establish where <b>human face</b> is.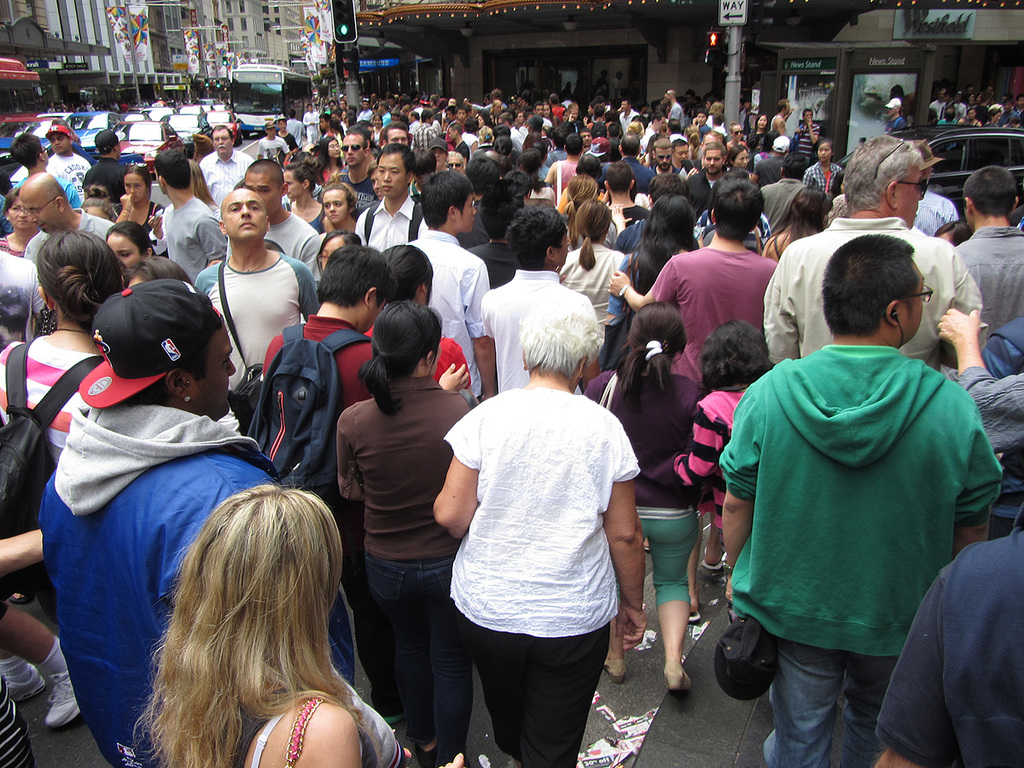
Established at box(821, 143, 831, 160).
